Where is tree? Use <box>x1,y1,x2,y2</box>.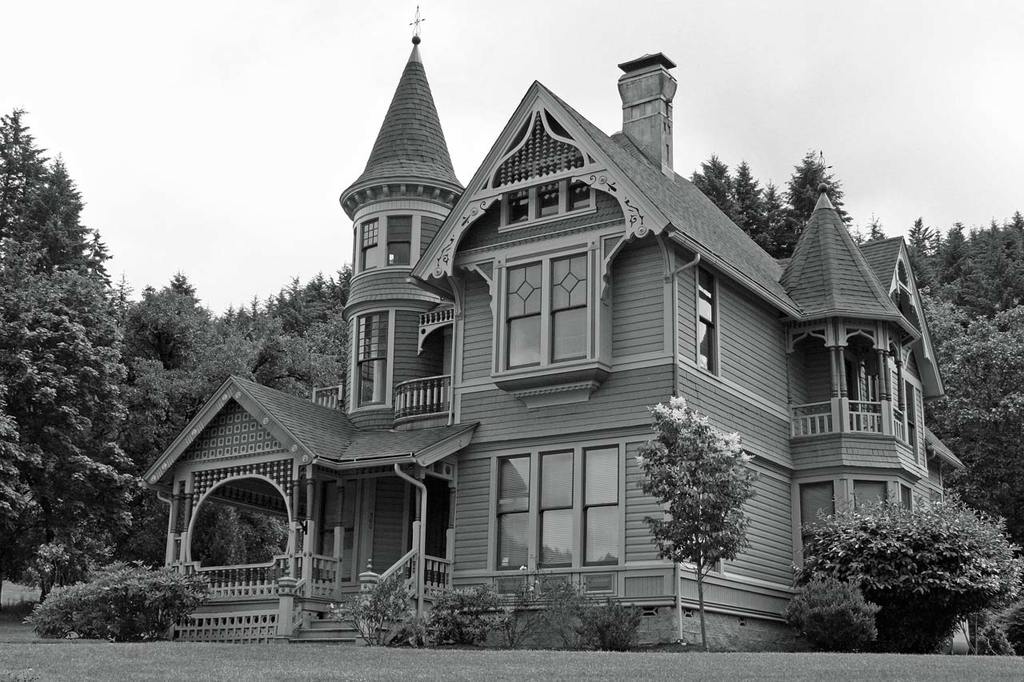
<box>133,359,255,571</box>.
